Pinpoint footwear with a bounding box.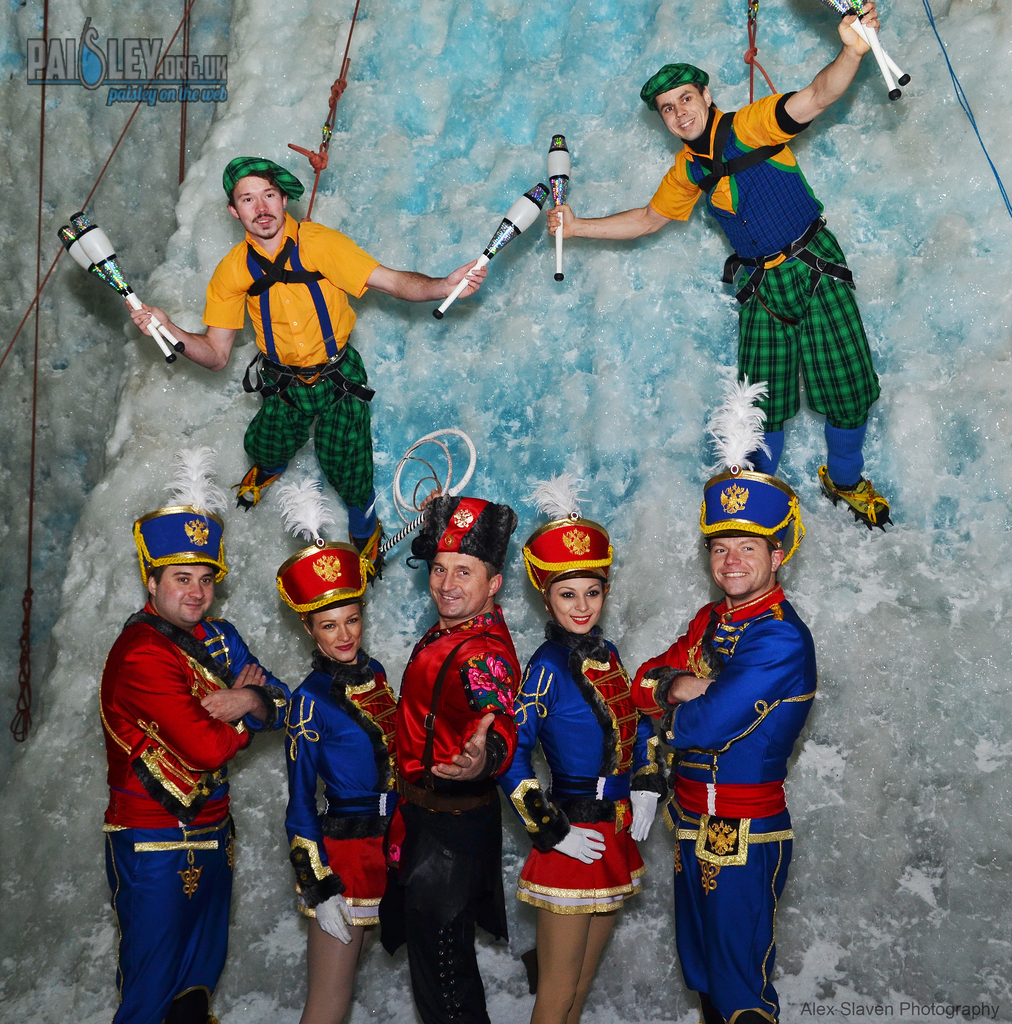
{"x1": 824, "y1": 474, "x2": 894, "y2": 536}.
